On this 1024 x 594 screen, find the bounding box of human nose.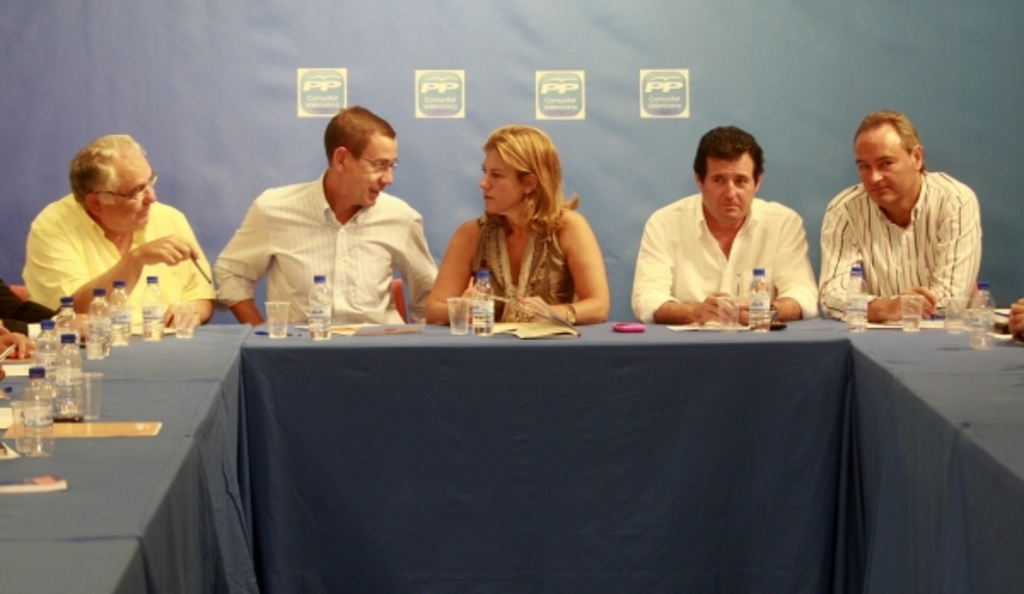
Bounding box: l=145, t=188, r=154, b=205.
